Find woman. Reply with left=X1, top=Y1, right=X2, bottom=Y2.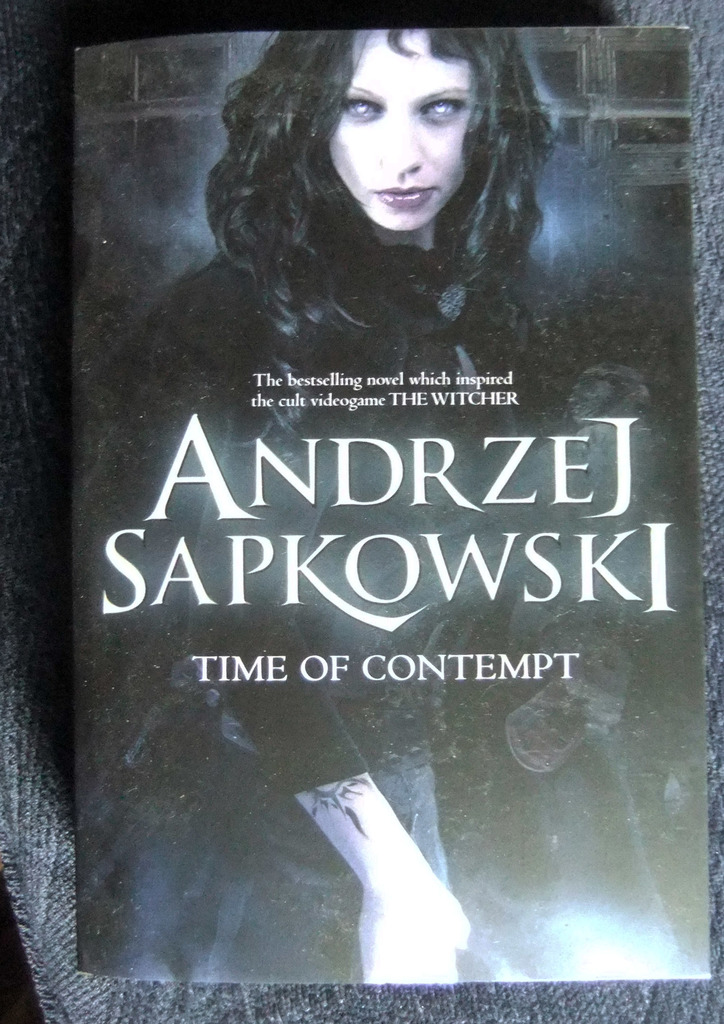
left=122, top=26, right=565, bottom=980.
